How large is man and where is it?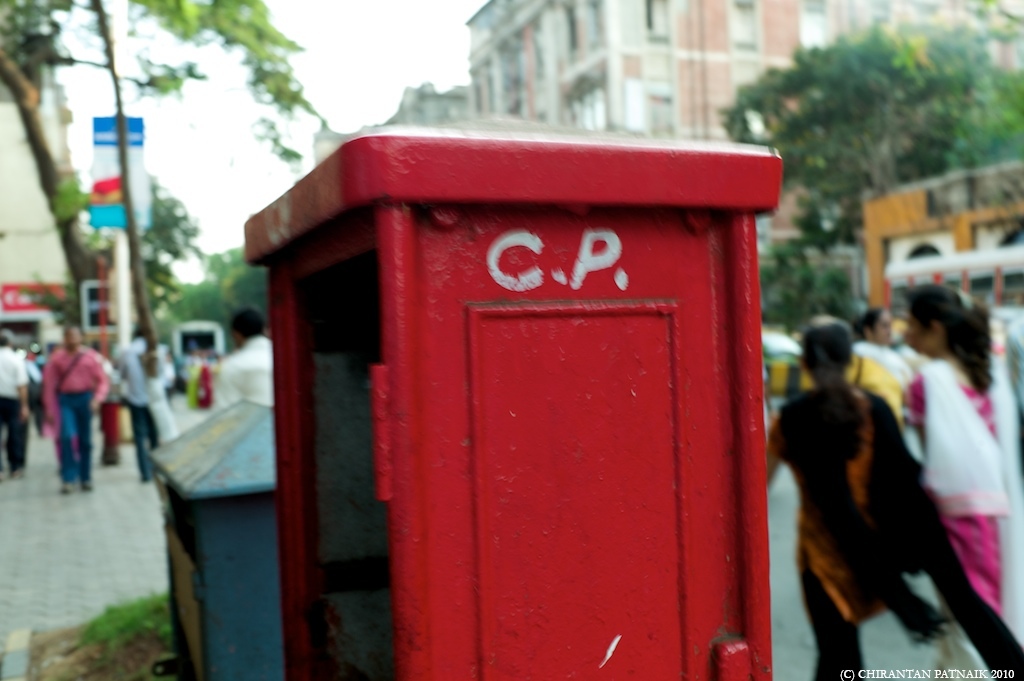
Bounding box: BBox(215, 307, 273, 410).
